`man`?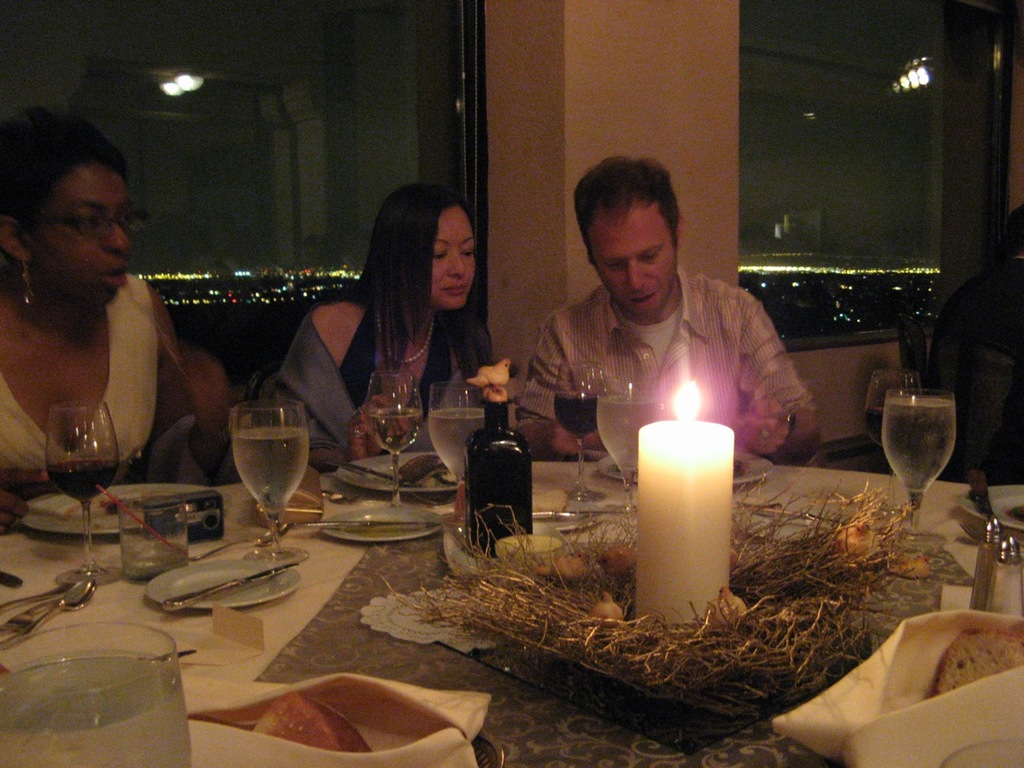
478,197,854,461
